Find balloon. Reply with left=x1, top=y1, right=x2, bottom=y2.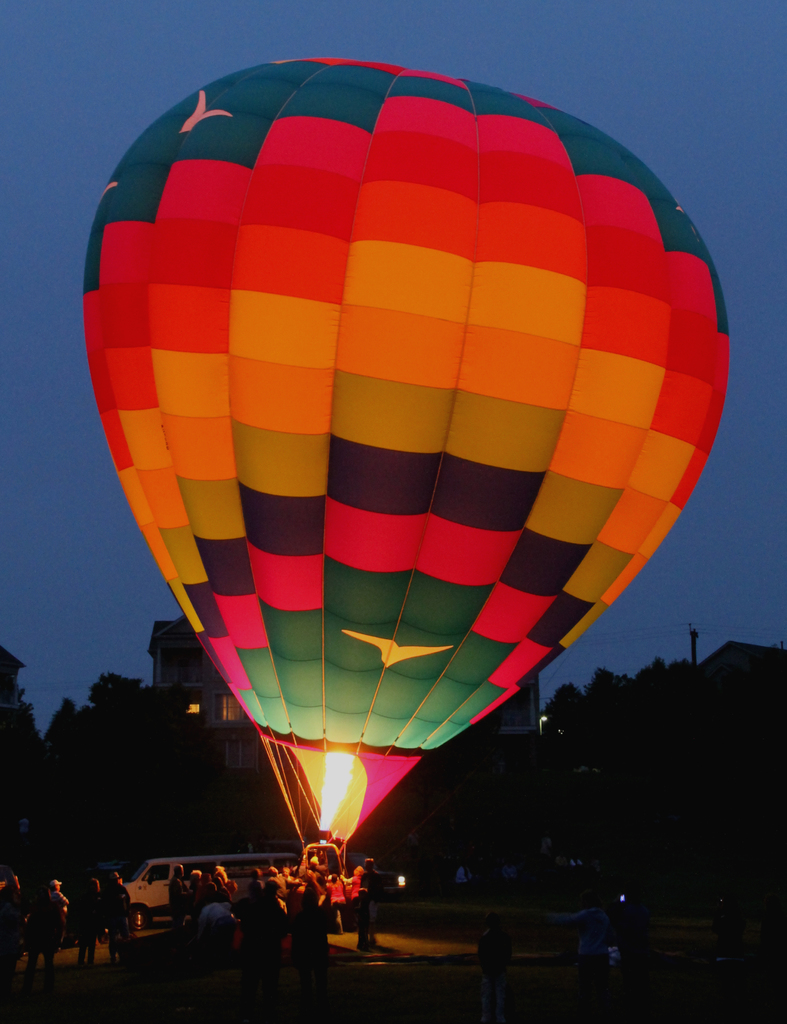
left=76, top=52, right=733, bottom=851.
